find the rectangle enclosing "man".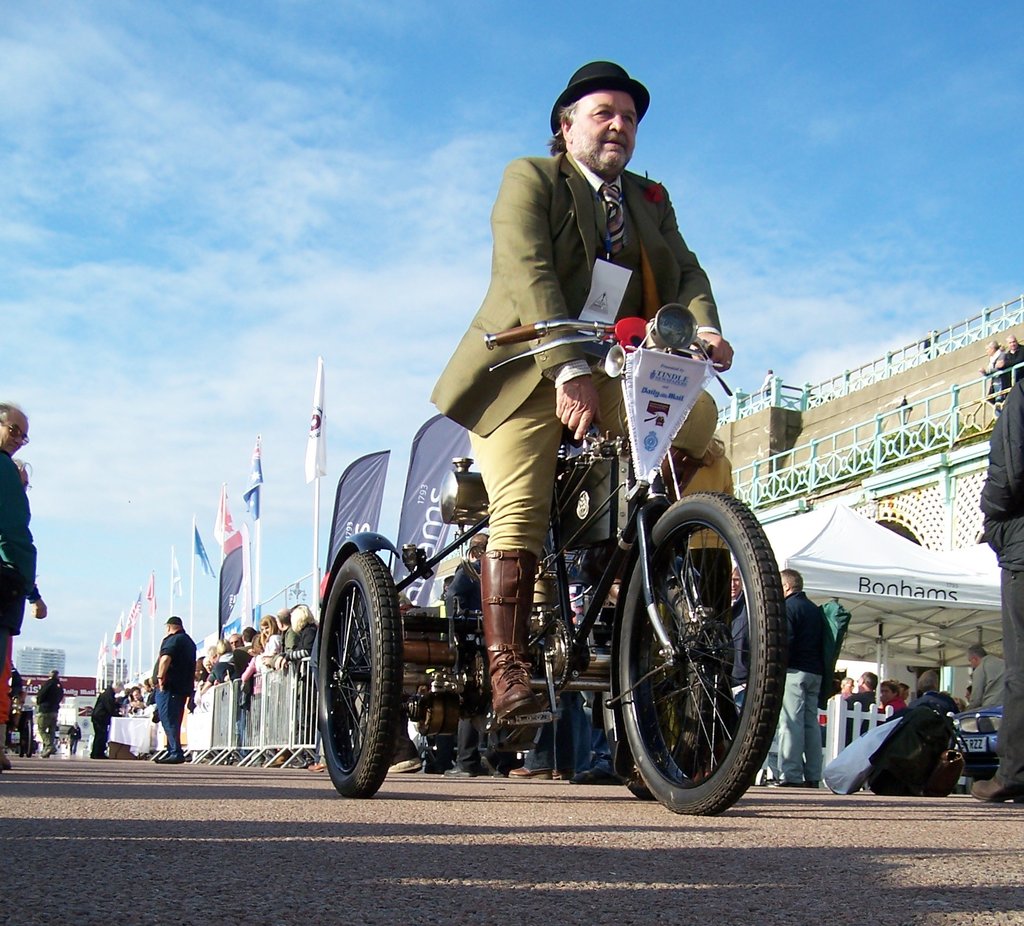
bbox(771, 570, 826, 788).
